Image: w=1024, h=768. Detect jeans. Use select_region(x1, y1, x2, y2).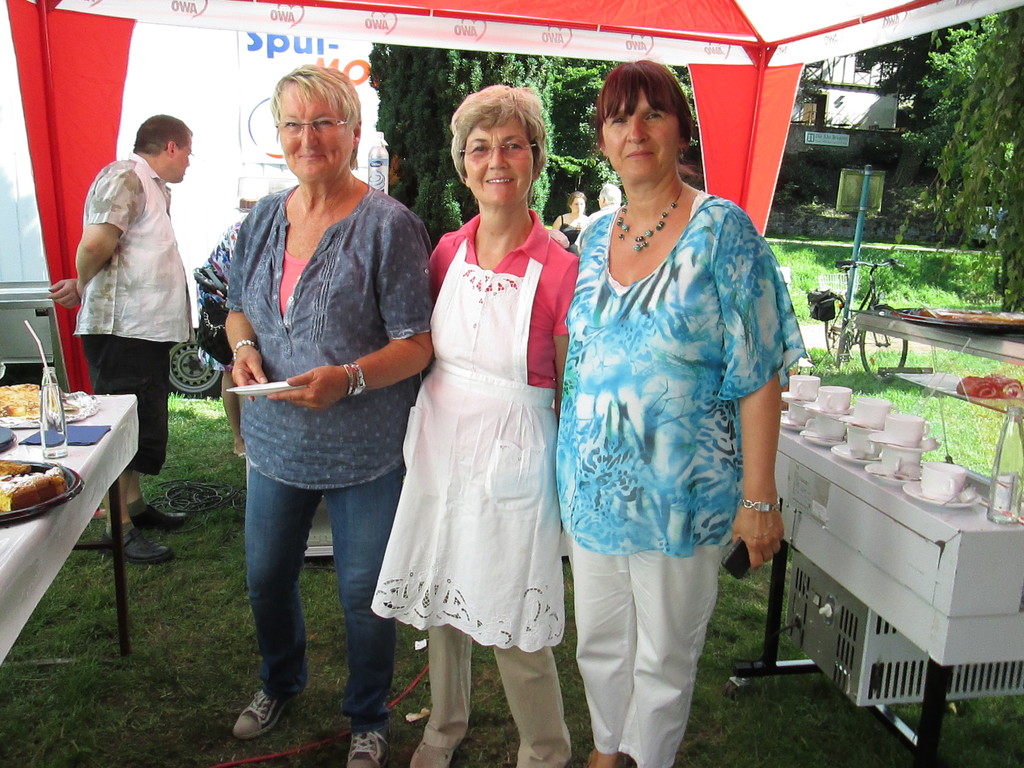
select_region(226, 436, 394, 728).
